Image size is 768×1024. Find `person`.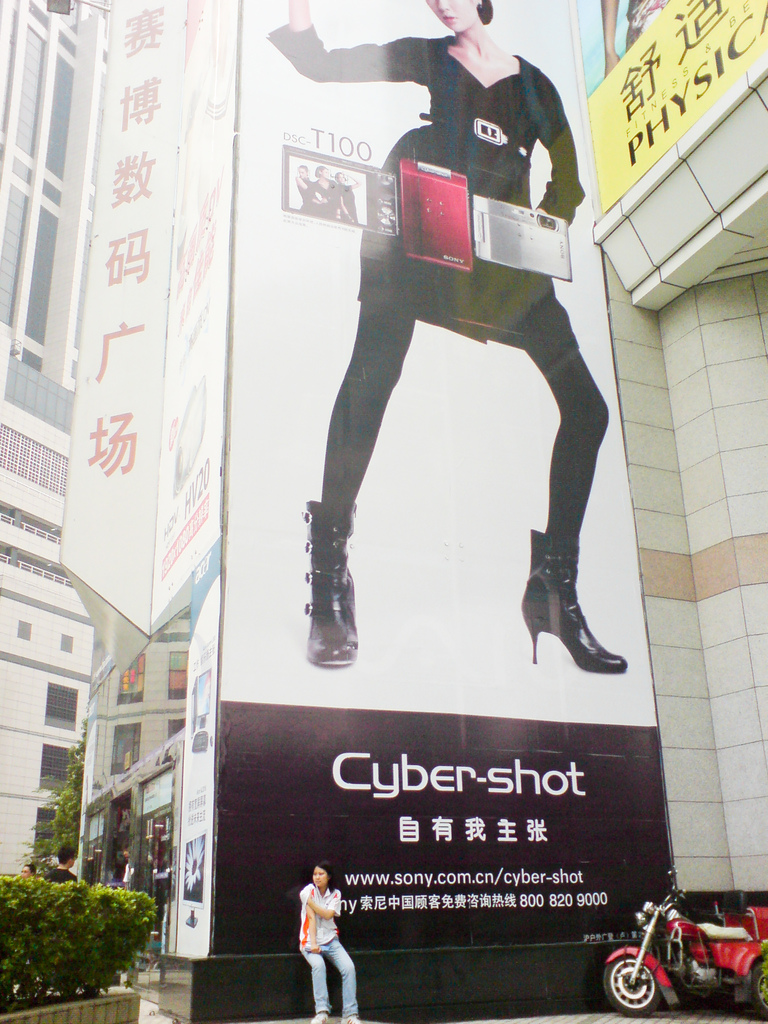
pyautogui.locateOnScreen(298, 862, 367, 1012).
